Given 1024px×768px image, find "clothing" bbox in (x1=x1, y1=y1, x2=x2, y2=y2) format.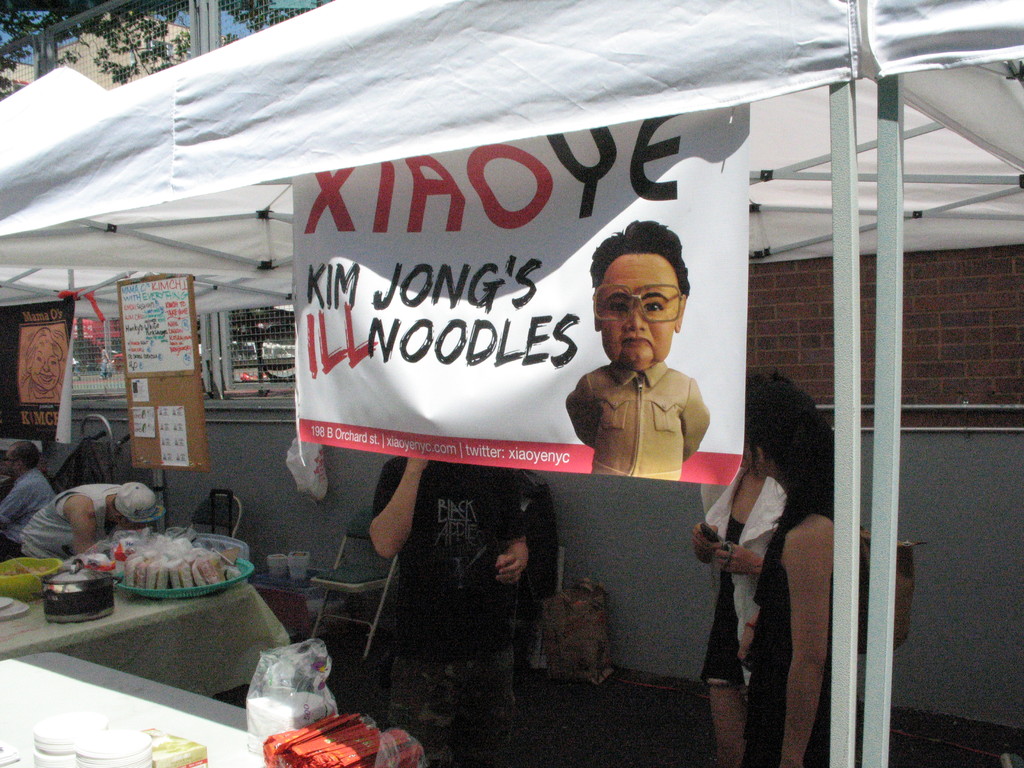
(x1=0, y1=461, x2=45, y2=536).
